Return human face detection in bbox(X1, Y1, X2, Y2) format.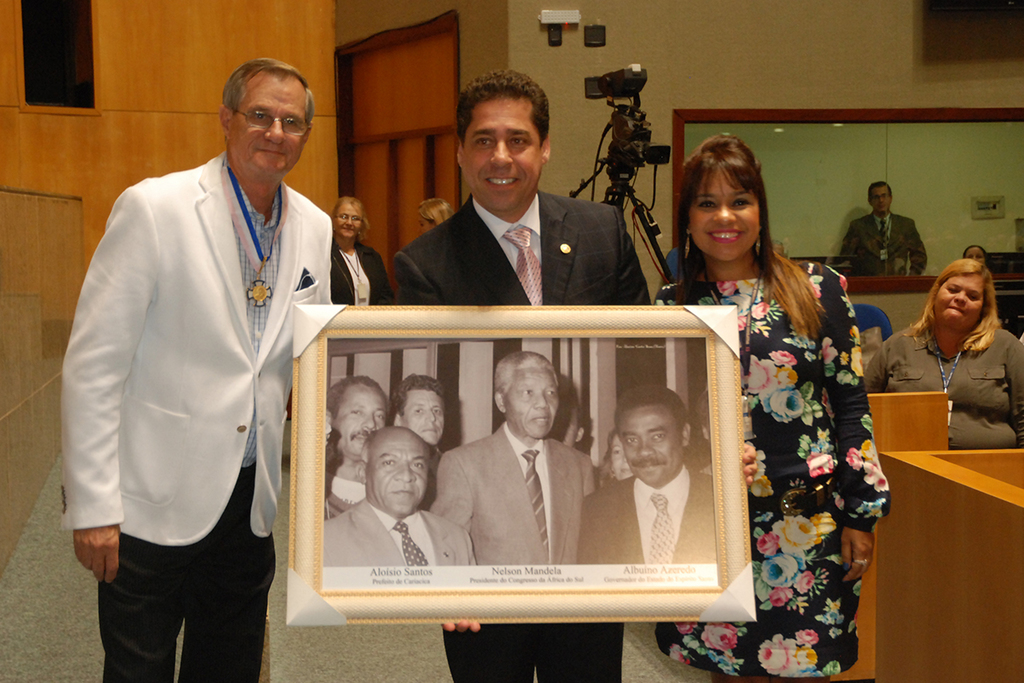
bbox(556, 408, 578, 443).
